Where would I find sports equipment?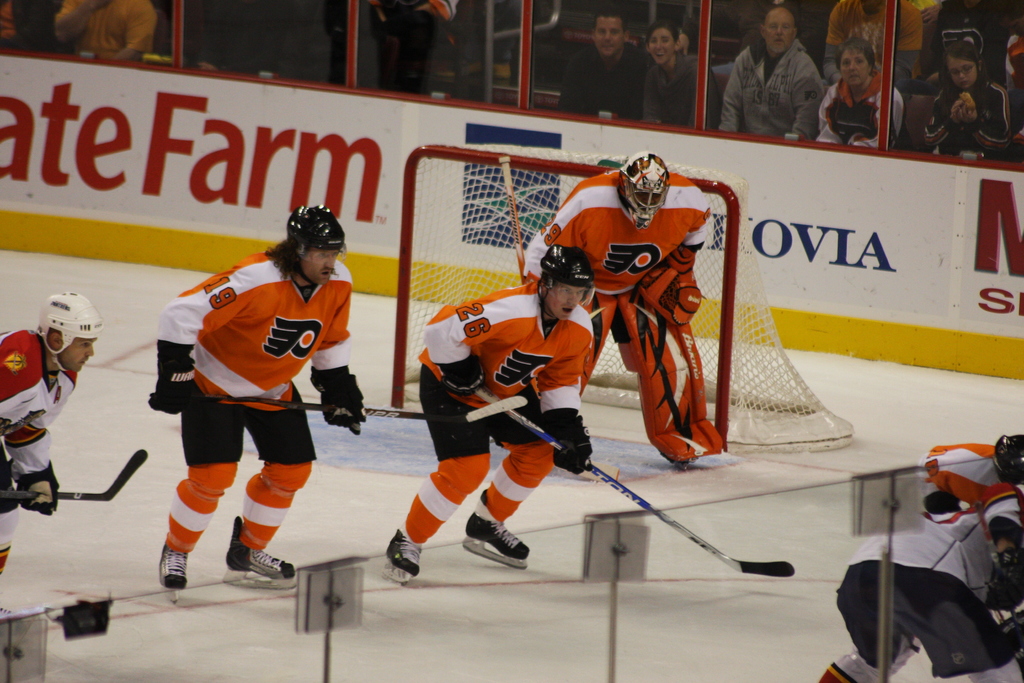
At [left=157, top=542, right=186, bottom=602].
